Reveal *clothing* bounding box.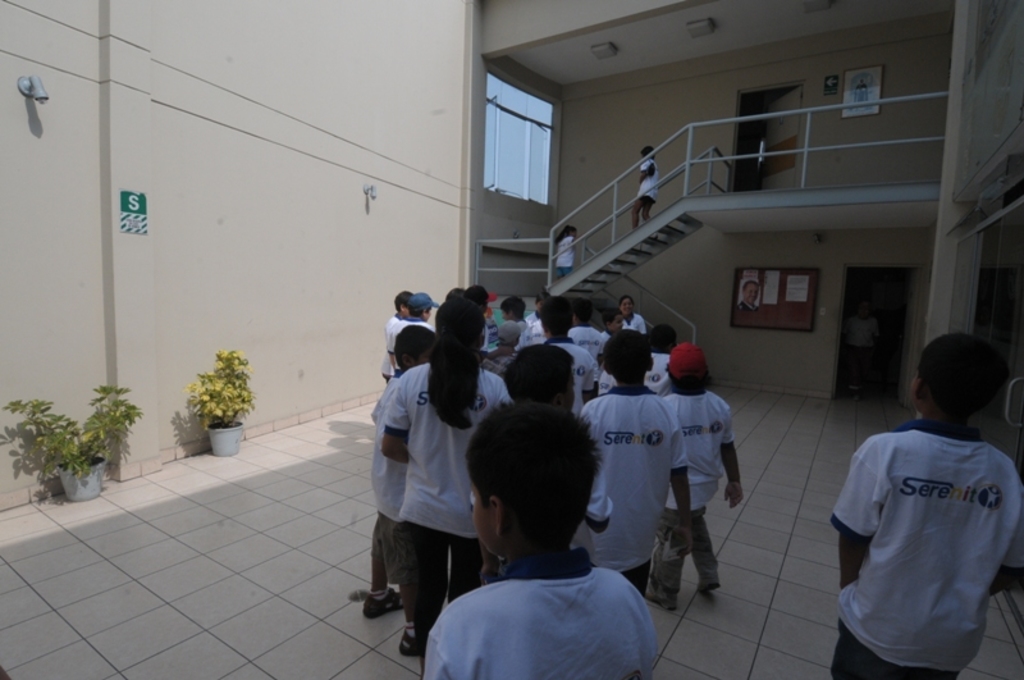
Revealed: {"left": 826, "top": 412, "right": 1023, "bottom": 675}.
